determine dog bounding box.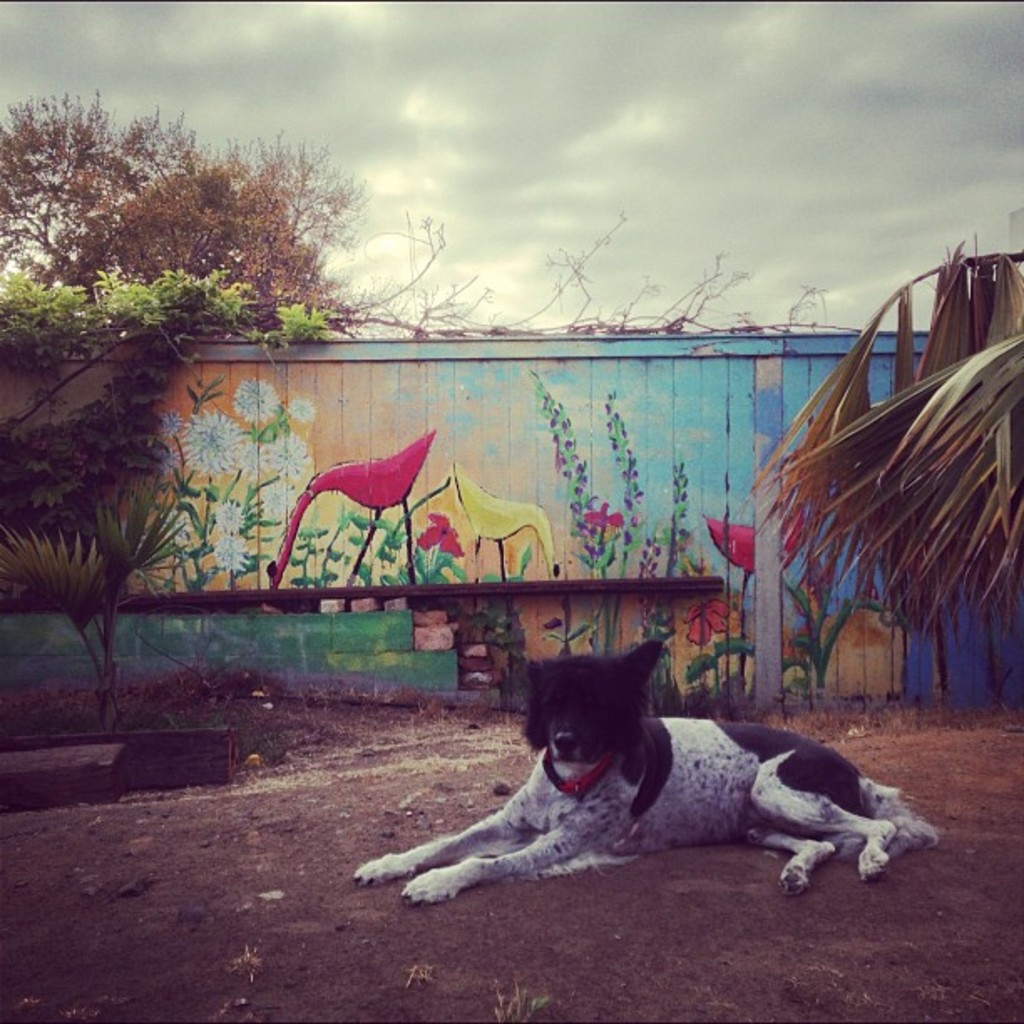
Determined: 348/643/934/904.
